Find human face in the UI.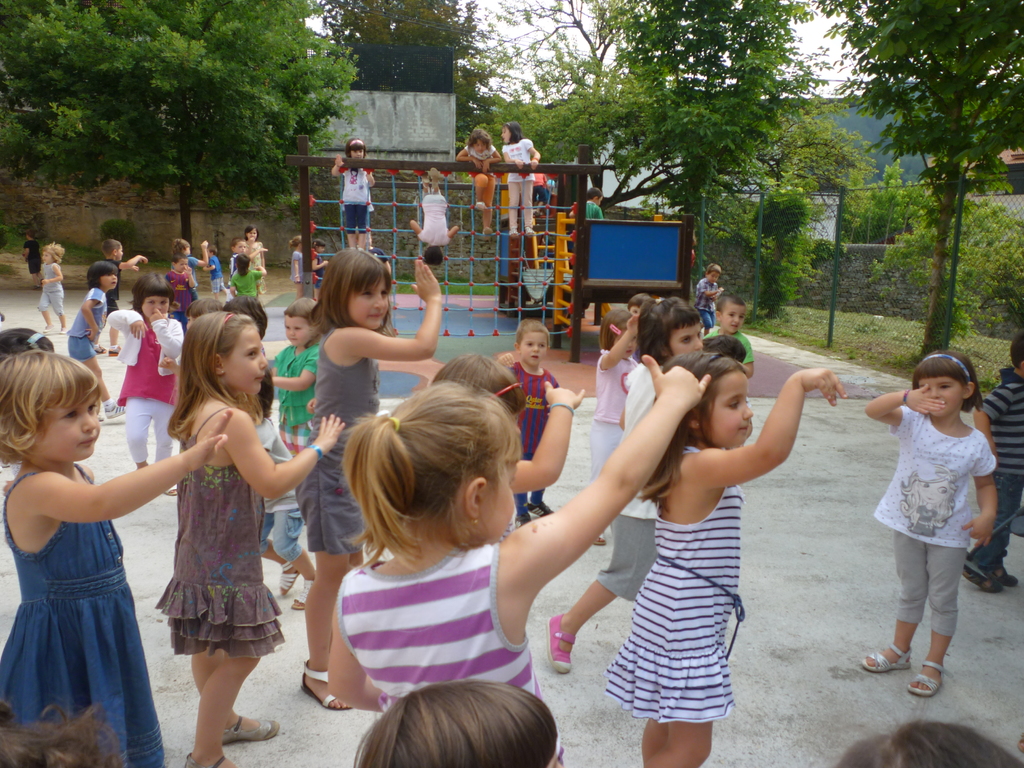
UI element at x1=704, y1=376, x2=751, y2=445.
